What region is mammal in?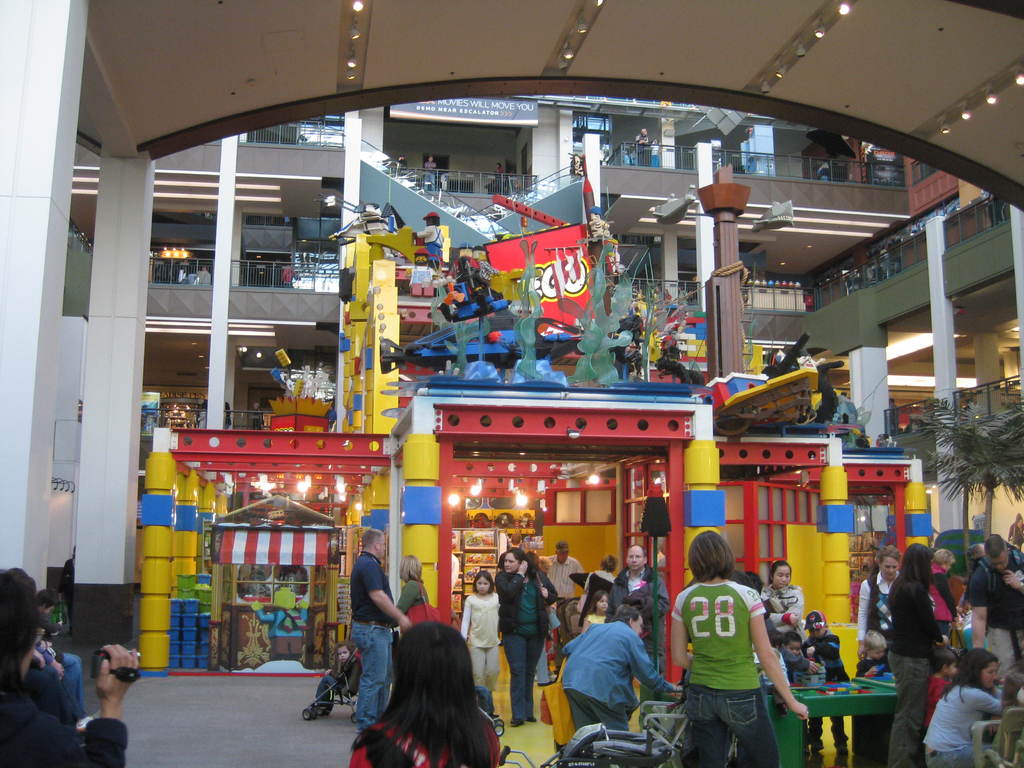
crop(1012, 518, 1023, 553).
